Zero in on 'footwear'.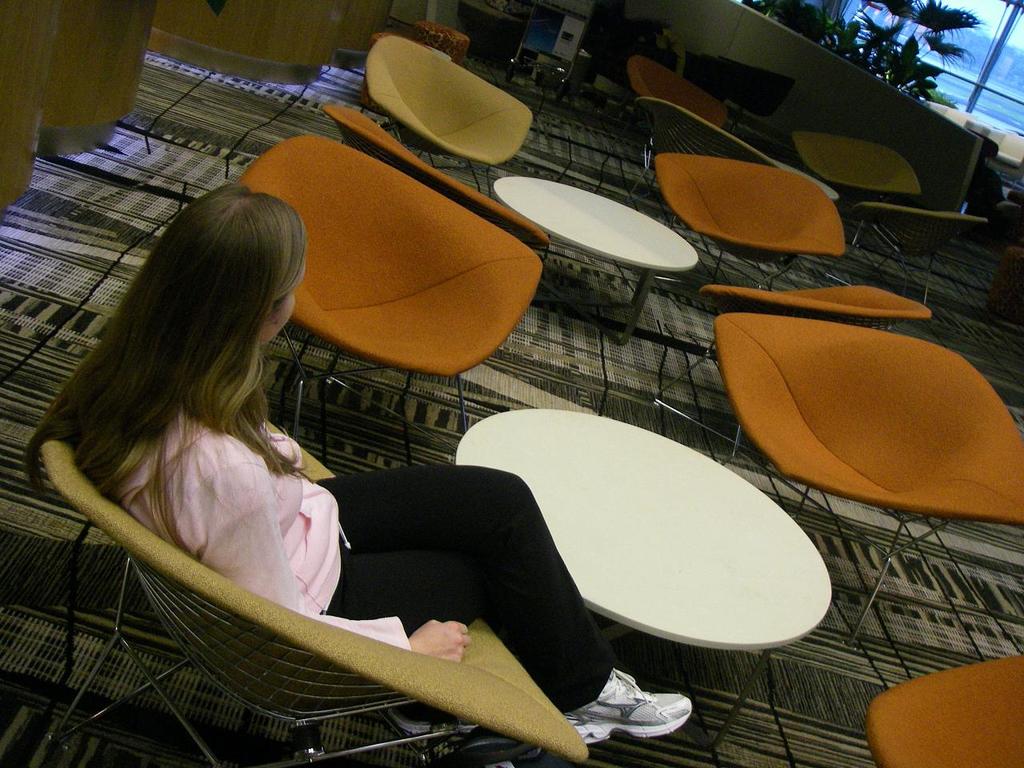
Zeroed in: 552/662/710/752.
